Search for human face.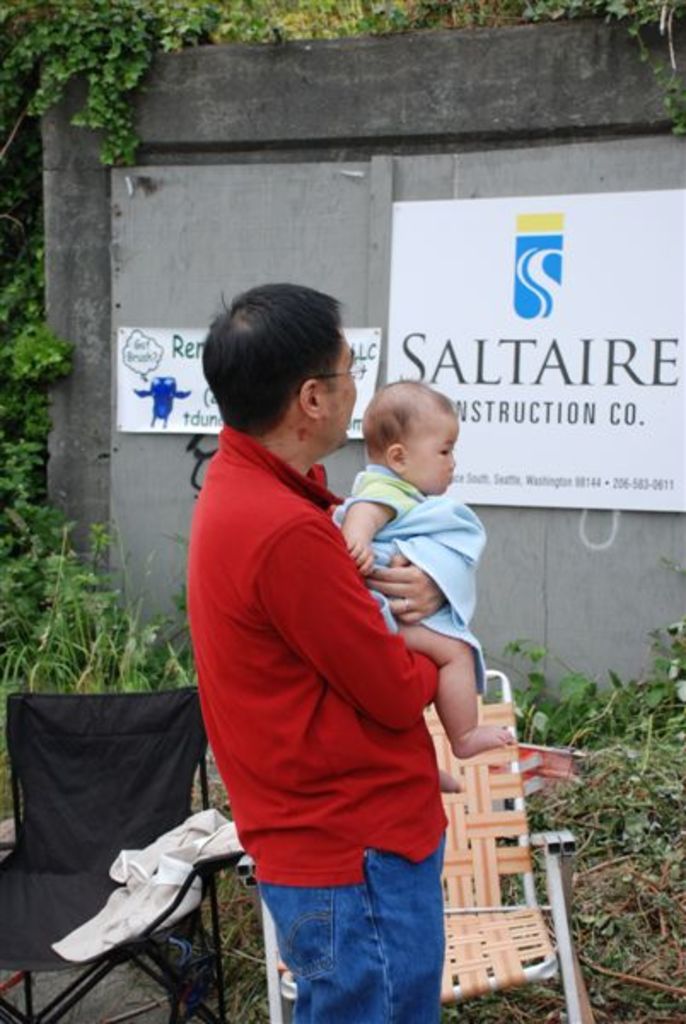
Found at box(404, 406, 461, 497).
